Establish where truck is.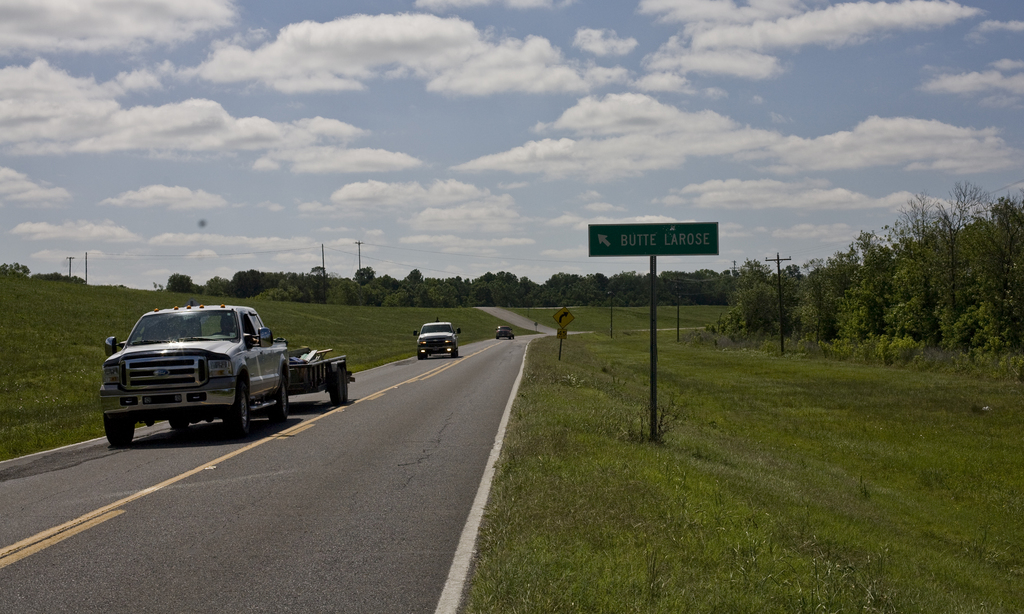
Established at box(98, 303, 355, 445).
